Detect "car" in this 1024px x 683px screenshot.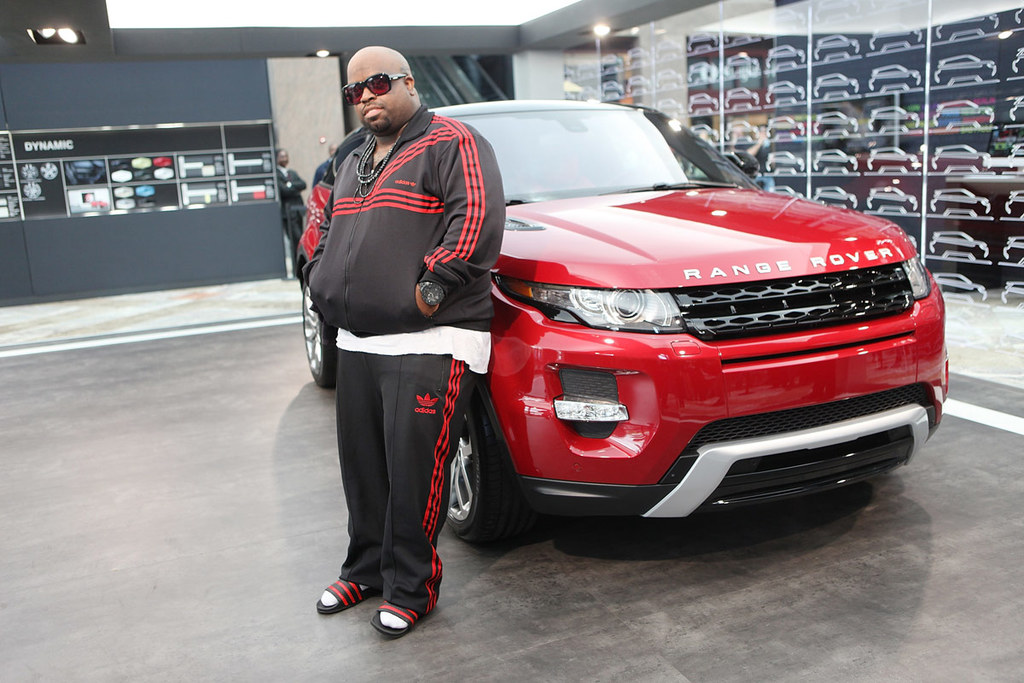
Detection: bbox=[67, 159, 106, 188].
